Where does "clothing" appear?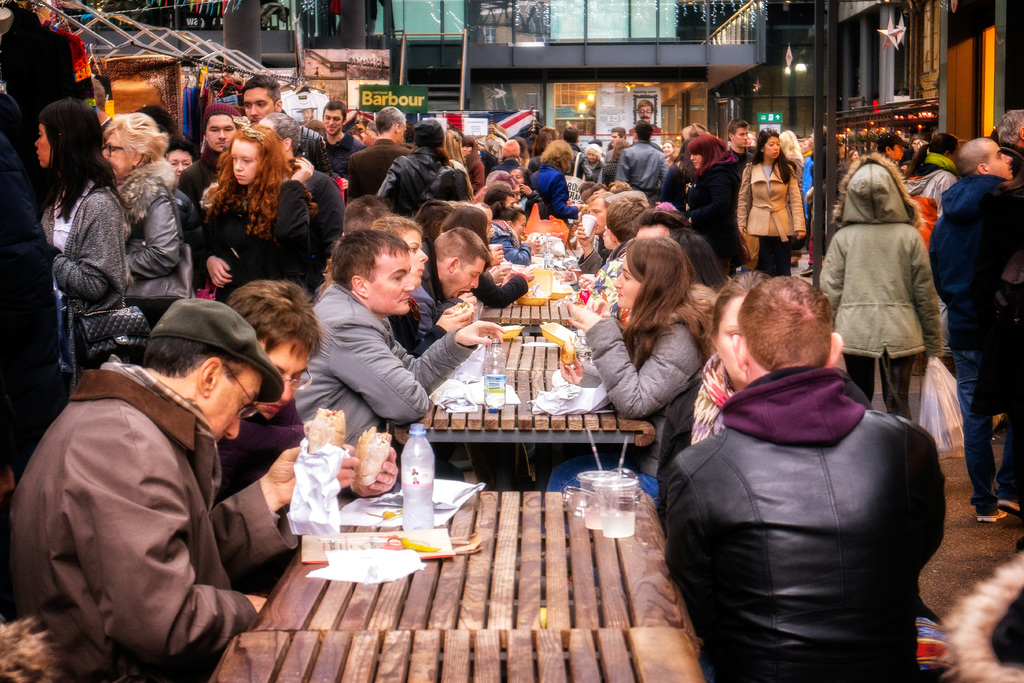
Appears at (x1=484, y1=202, x2=515, y2=229).
